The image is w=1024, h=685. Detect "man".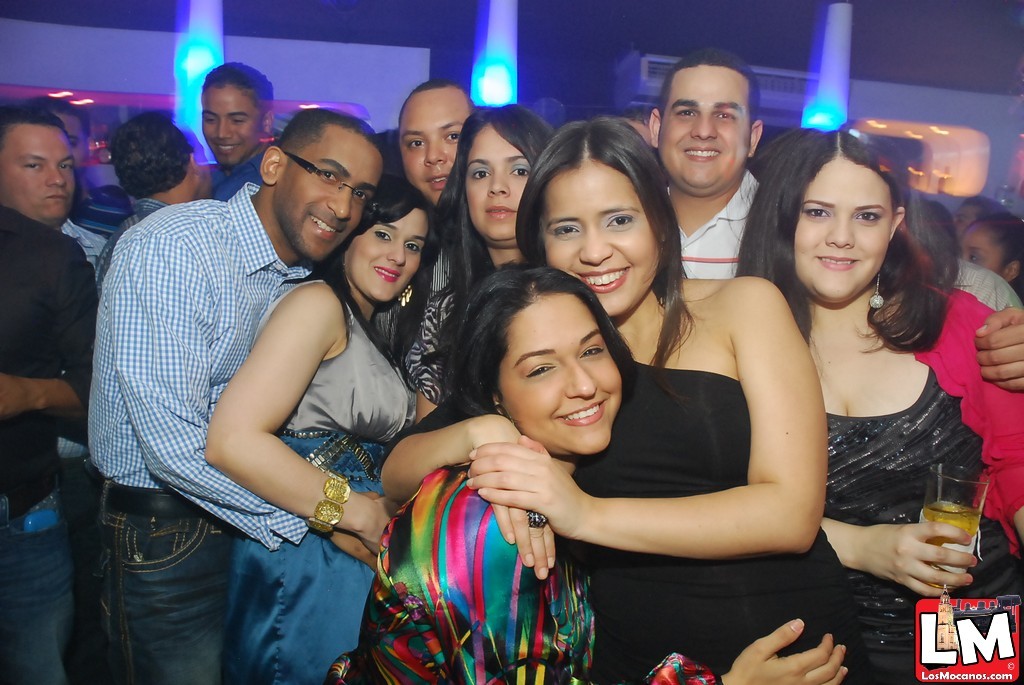
Detection: (left=91, top=111, right=207, bottom=285).
